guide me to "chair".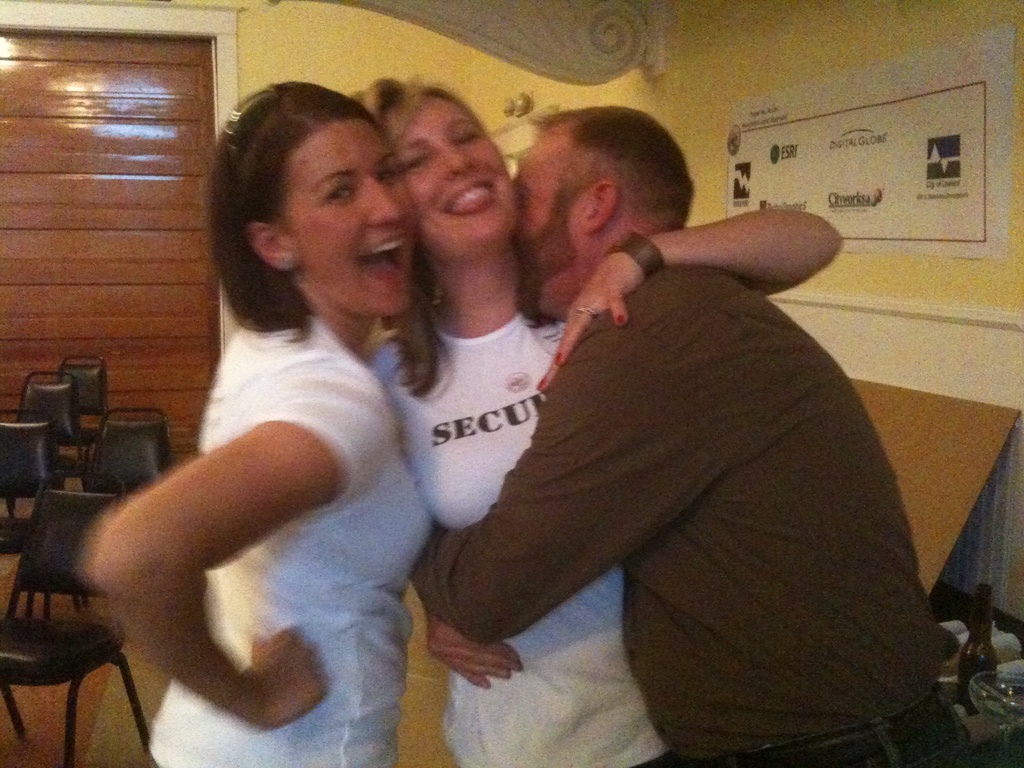
Guidance: Rect(61, 352, 108, 451).
